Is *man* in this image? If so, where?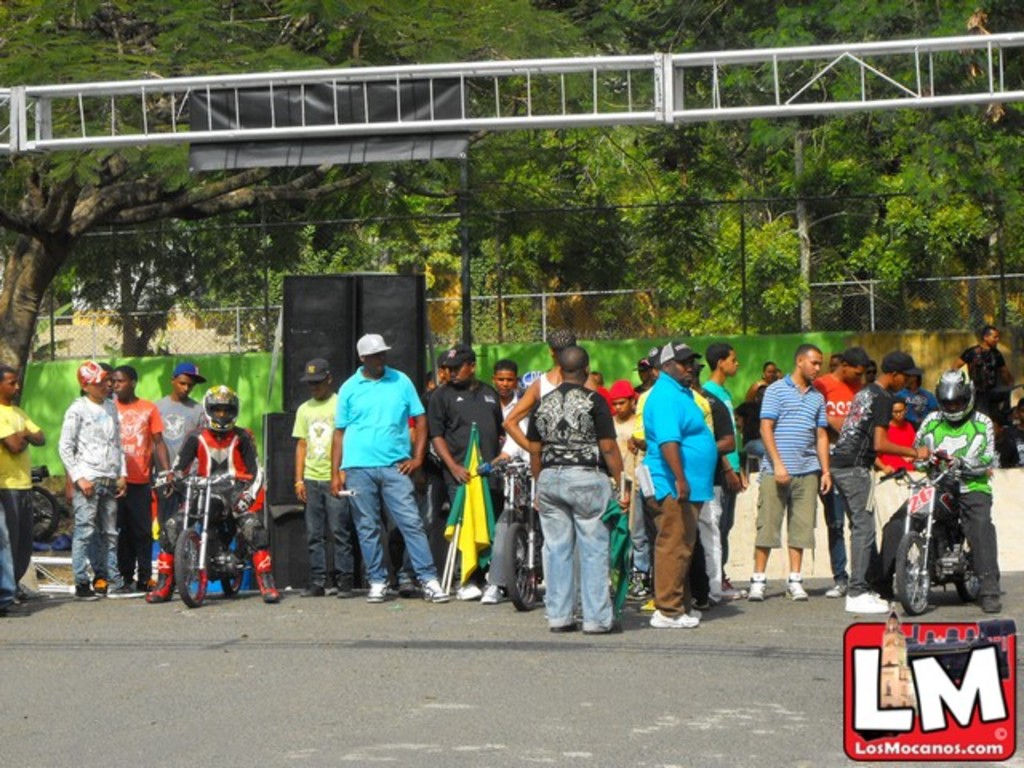
Yes, at 486:355:531:442.
